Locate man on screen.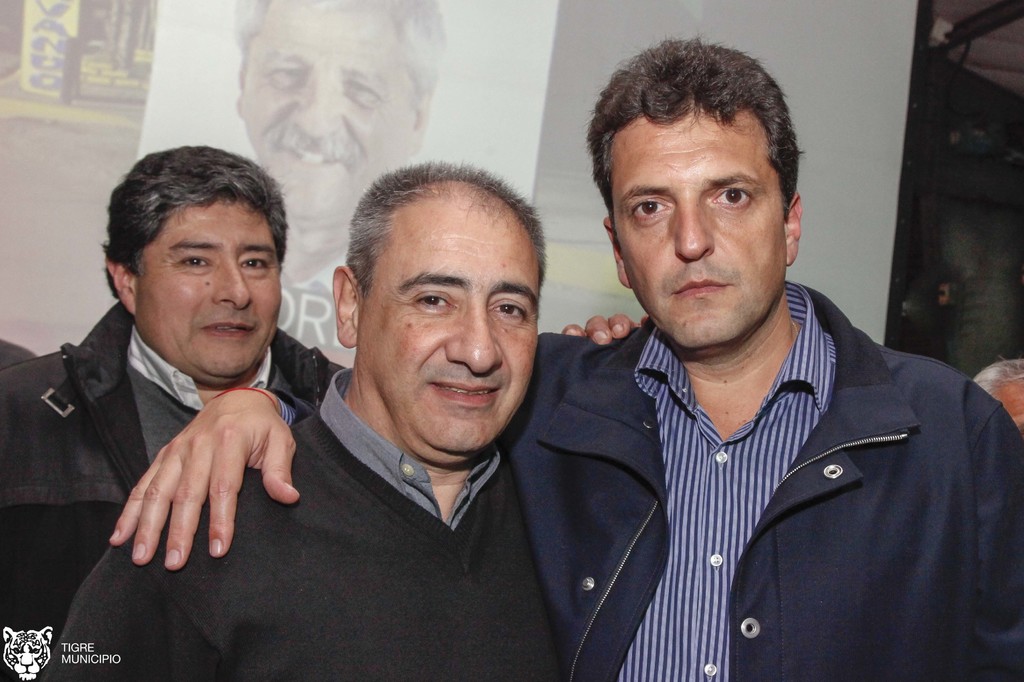
On screen at 107, 33, 1023, 681.
